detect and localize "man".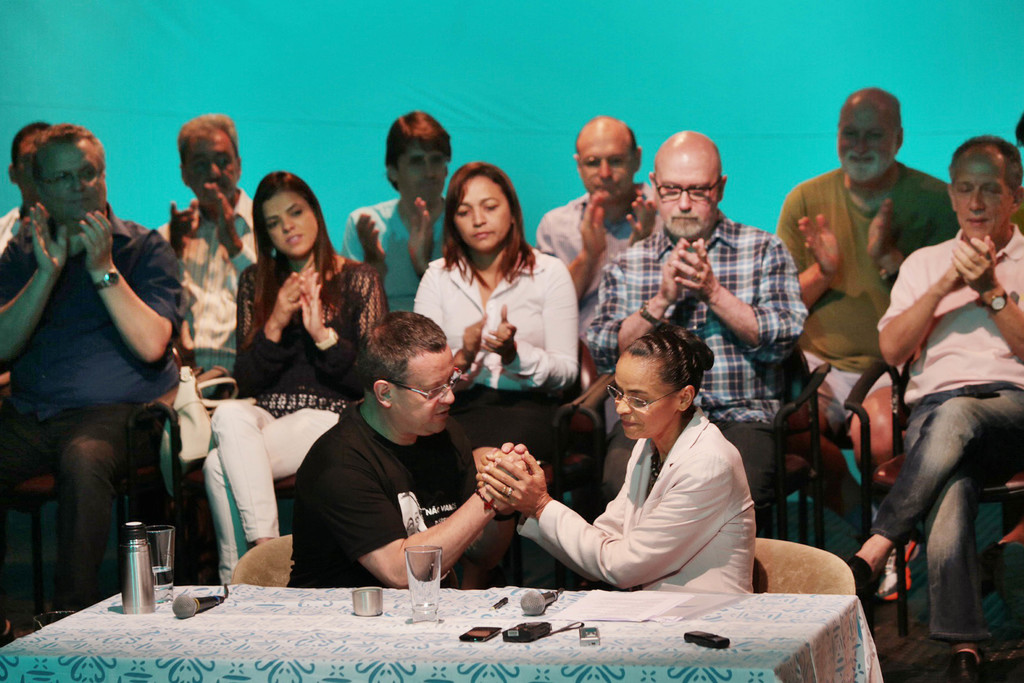
Localized at 158 110 259 538.
